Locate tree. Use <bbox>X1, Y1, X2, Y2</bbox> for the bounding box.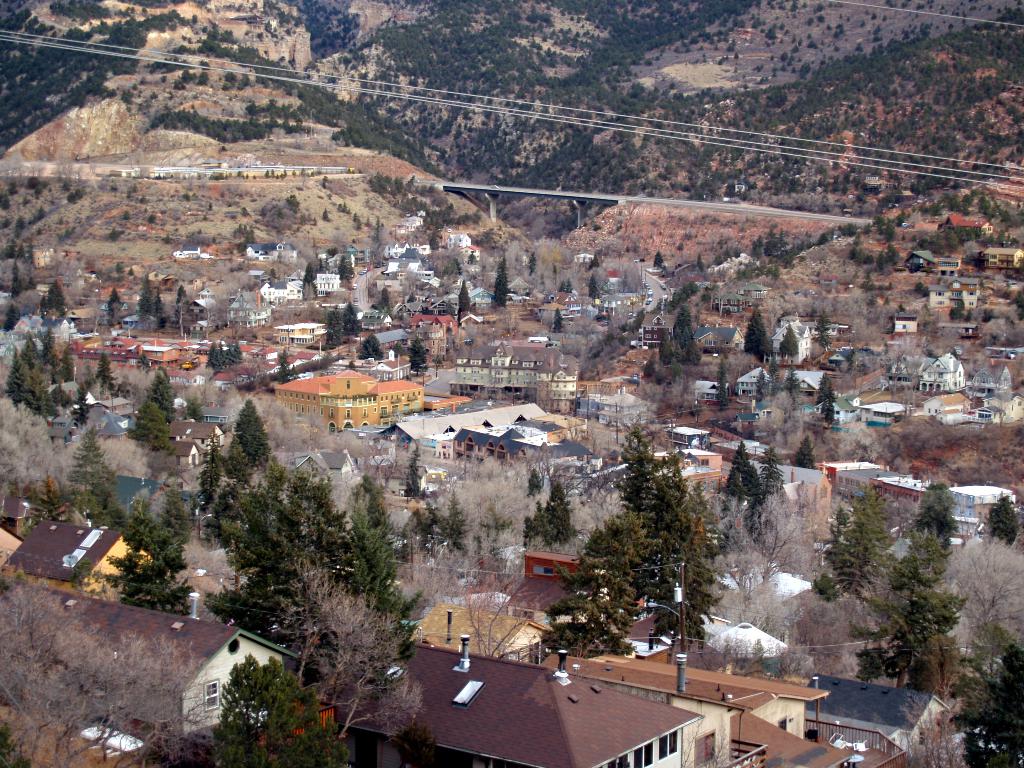
<bbox>253, 547, 431, 750</bbox>.
